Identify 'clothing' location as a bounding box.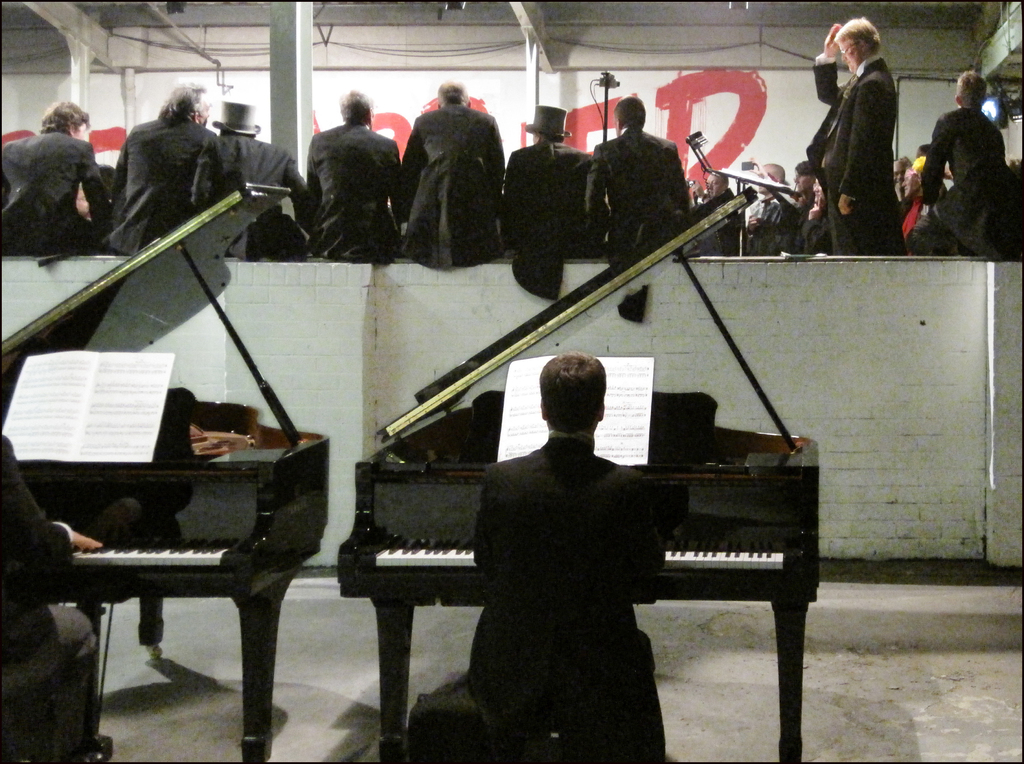
x1=310 y1=113 x2=405 y2=274.
